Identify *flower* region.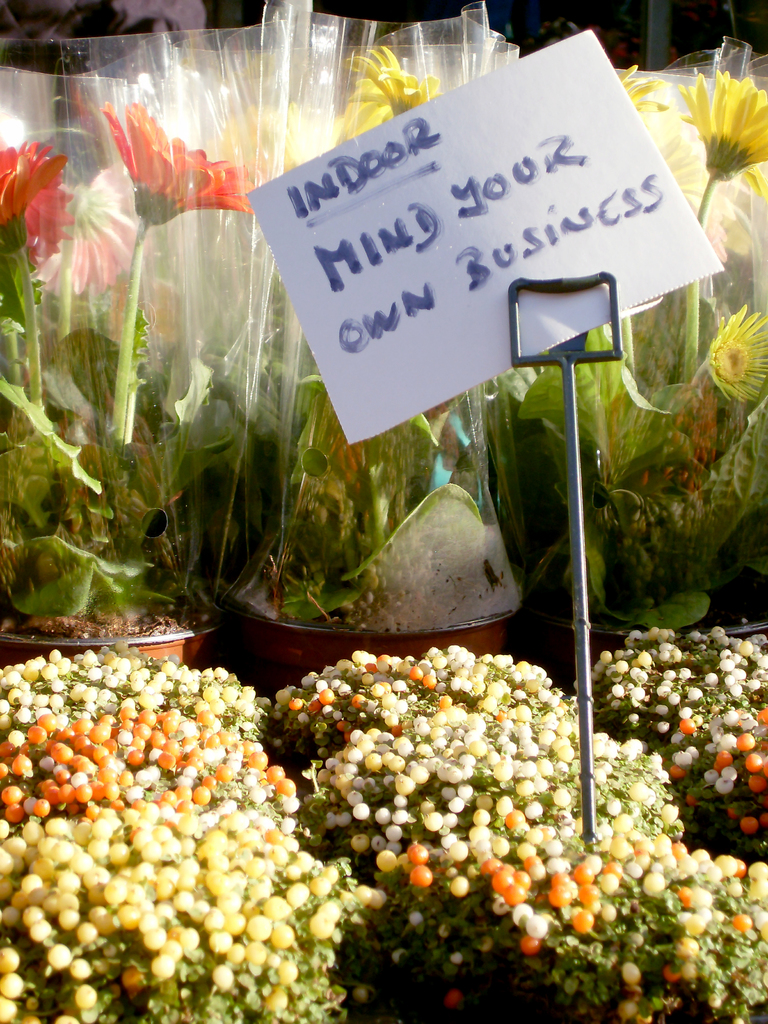
Region: (102, 99, 249, 221).
